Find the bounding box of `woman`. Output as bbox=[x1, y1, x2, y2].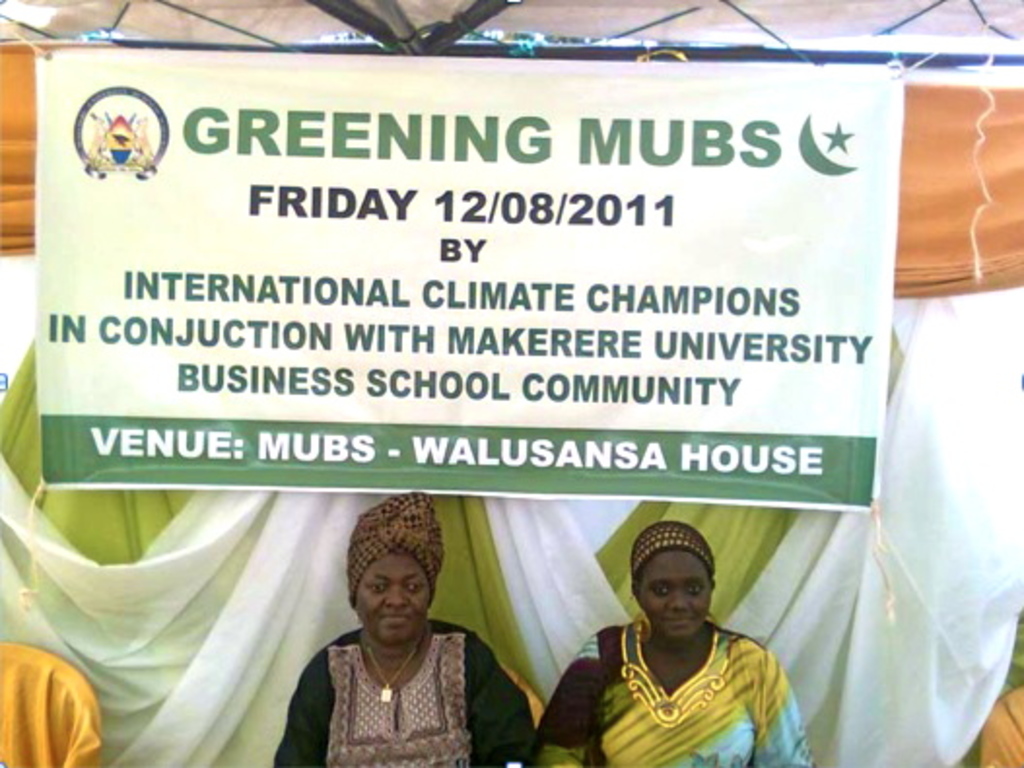
bbox=[532, 521, 818, 766].
